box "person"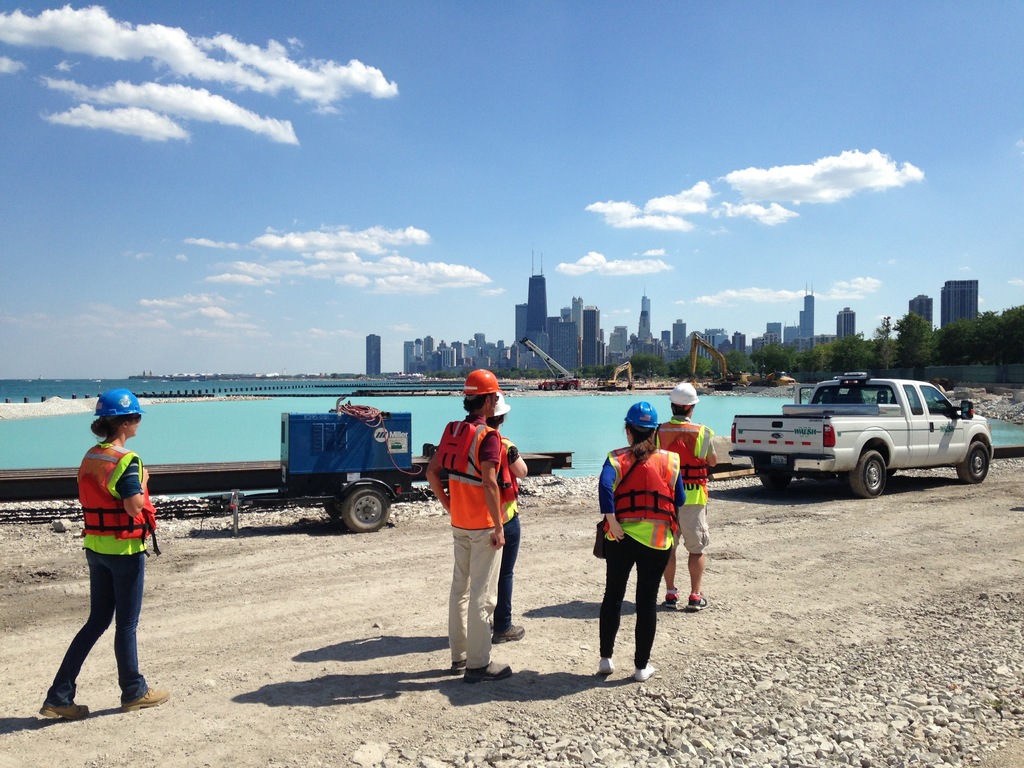
{"left": 474, "top": 384, "right": 526, "bottom": 646}
